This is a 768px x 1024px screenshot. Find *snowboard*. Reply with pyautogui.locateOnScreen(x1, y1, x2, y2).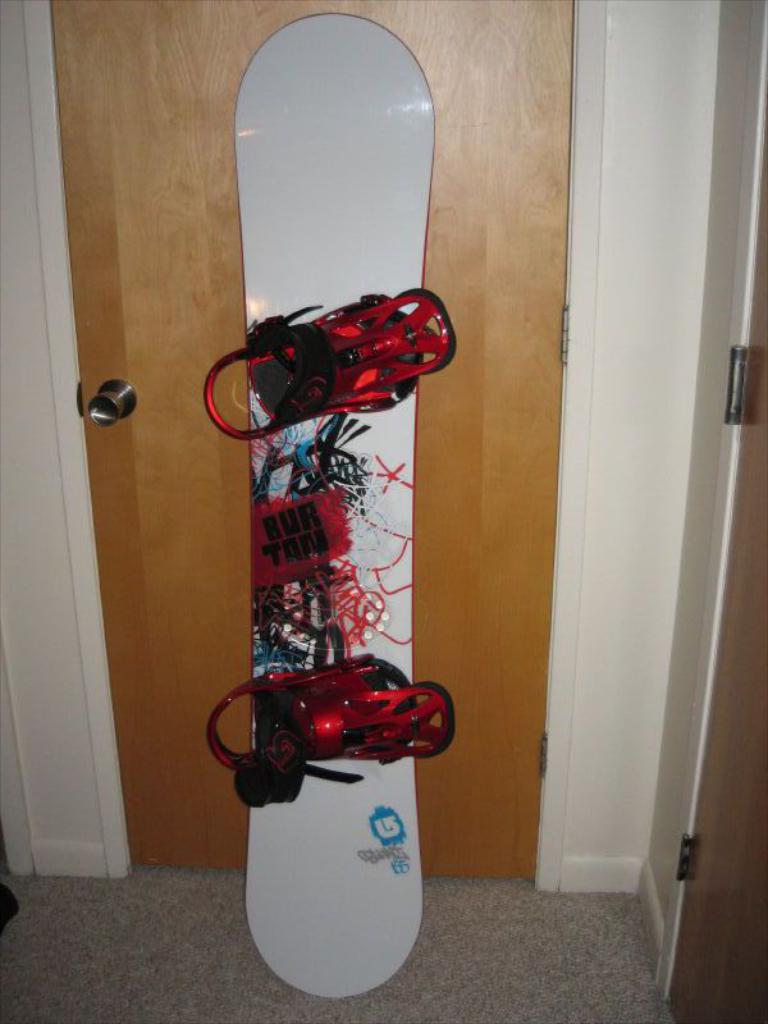
pyautogui.locateOnScreen(204, 12, 461, 998).
